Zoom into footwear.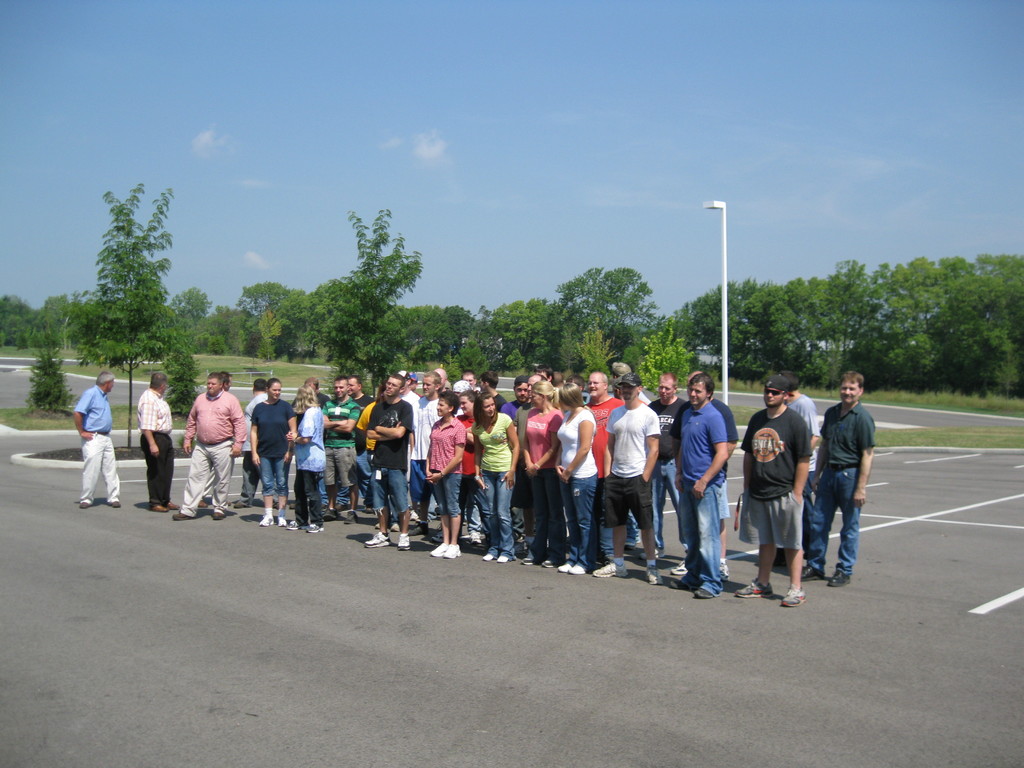
Zoom target: crop(227, 501, 232, 506).
